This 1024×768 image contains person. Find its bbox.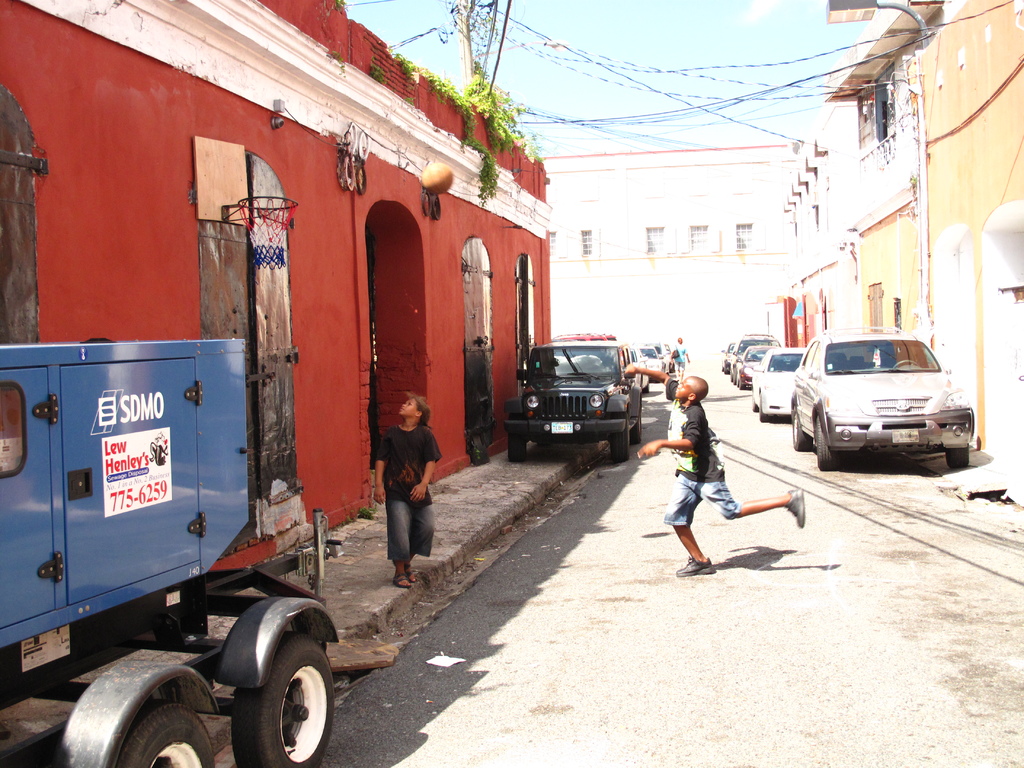
BBox(624, 364, 804, 570).
